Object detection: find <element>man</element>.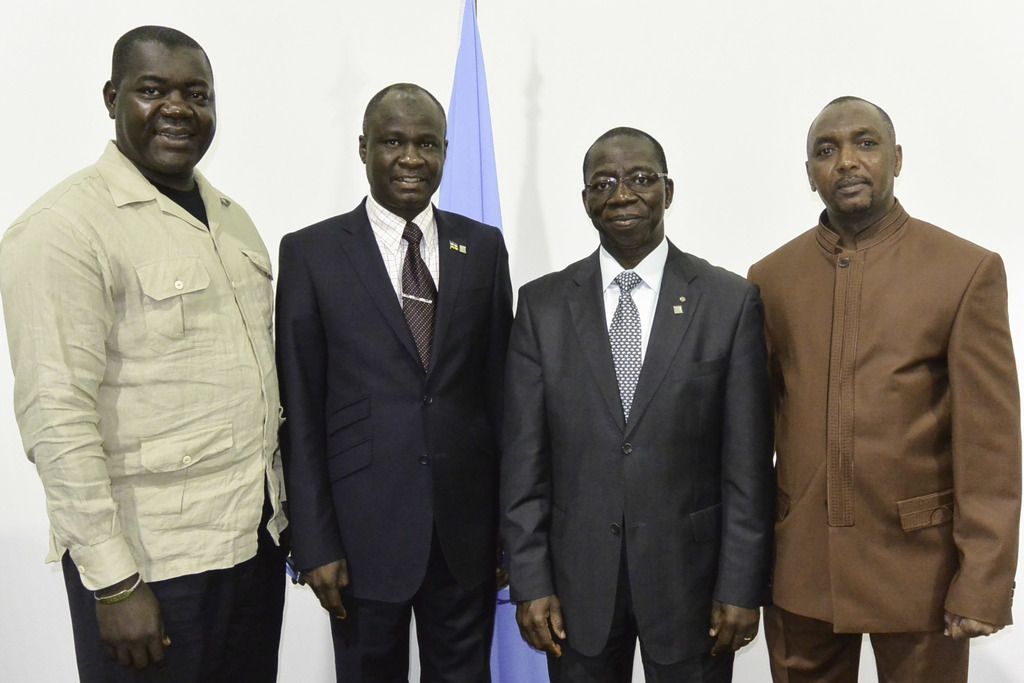
BBox(271, 78, 518, 682).
